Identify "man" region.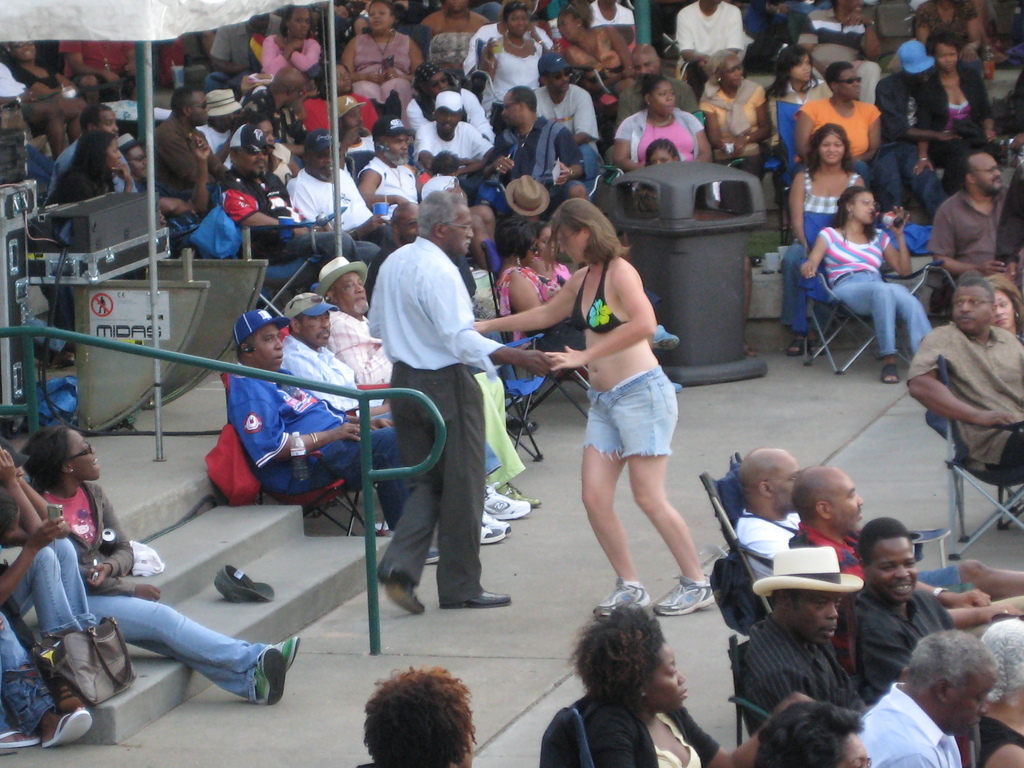
Region: left=217, top=125, right=382, bottom=264.
